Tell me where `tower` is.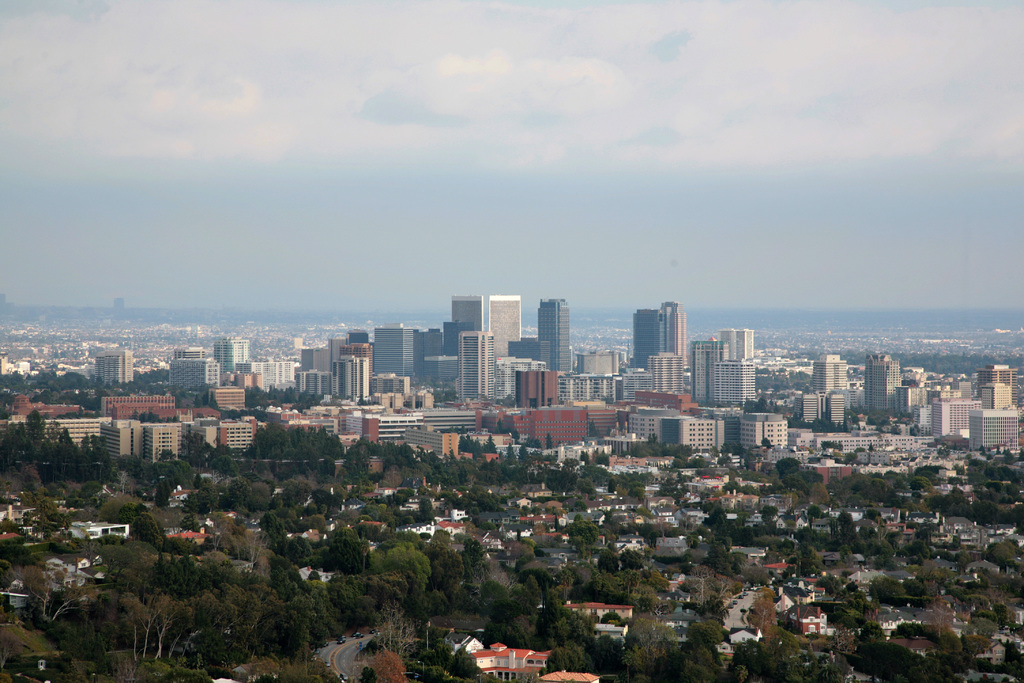
`tower` is at bbox=(633, 304, 665, 361).
